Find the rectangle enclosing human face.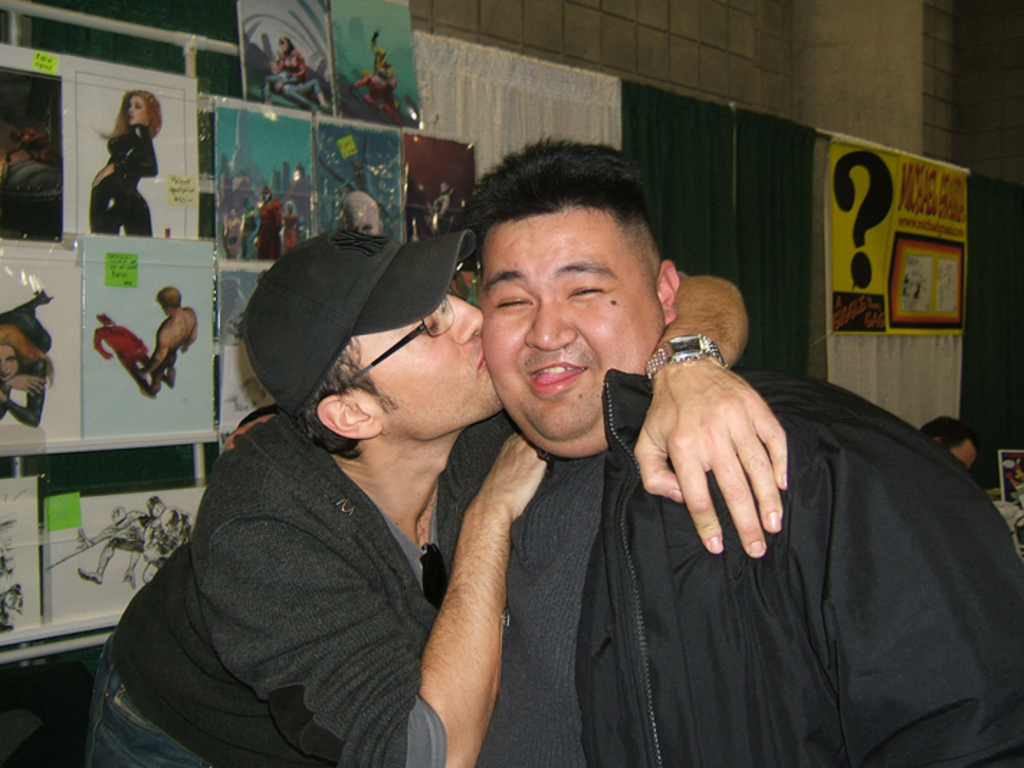
x1=160 y1=295 x2=174 y2=315.
